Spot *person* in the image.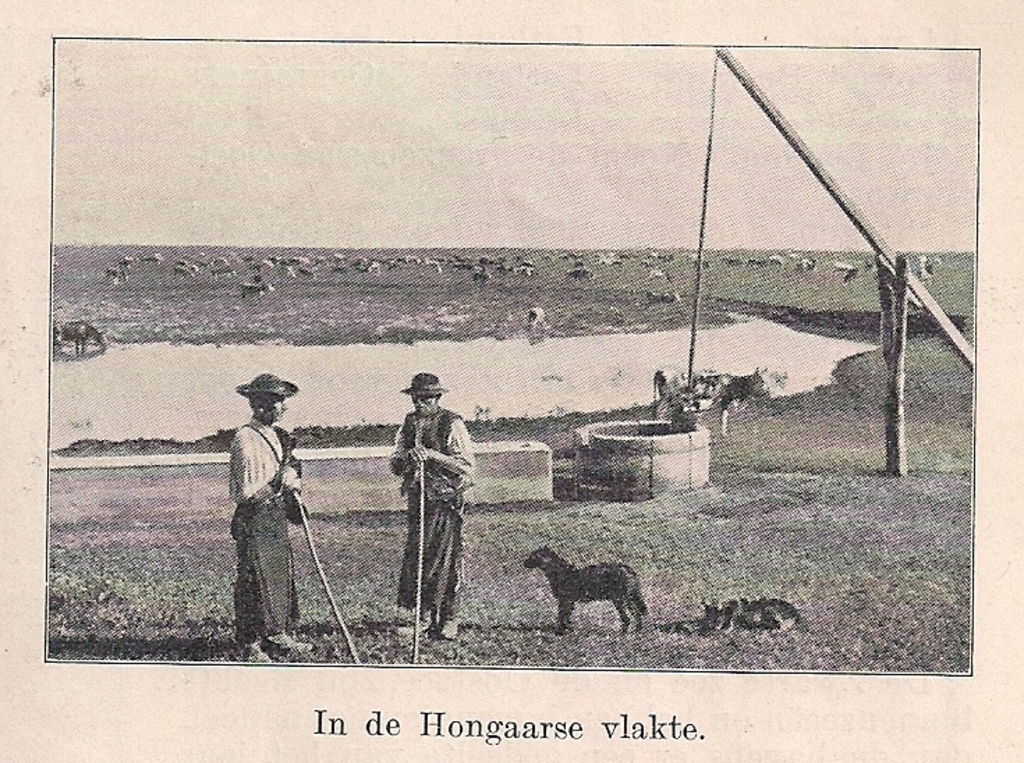
*person* found at <bbox>226, 365, 301, 666</bbox>.
